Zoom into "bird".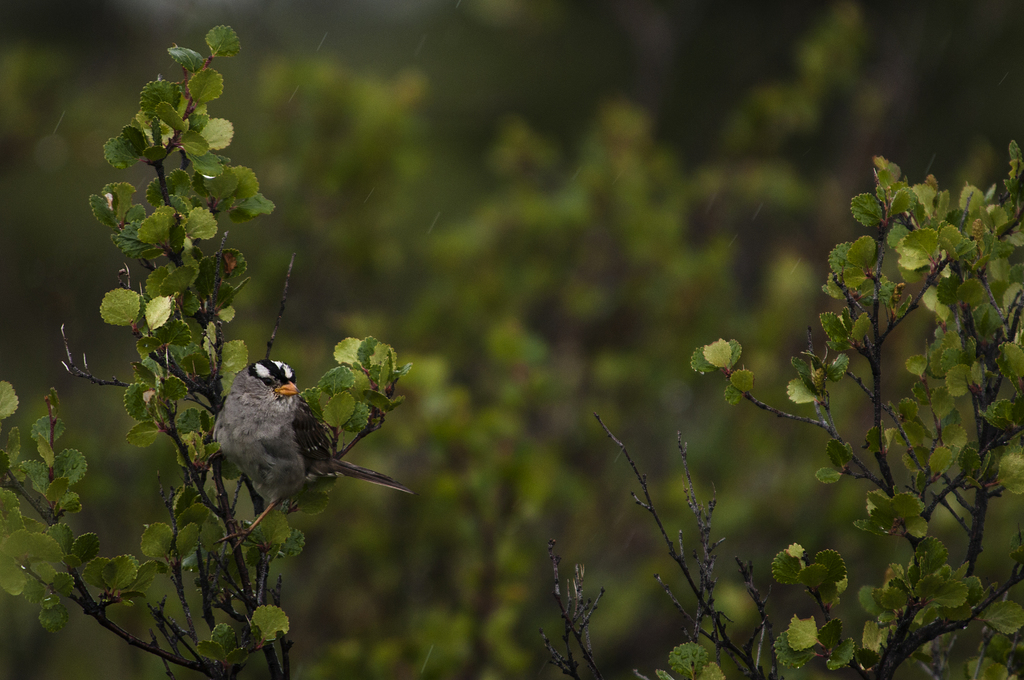
Zoom target: 201, 345, 403, 531.
